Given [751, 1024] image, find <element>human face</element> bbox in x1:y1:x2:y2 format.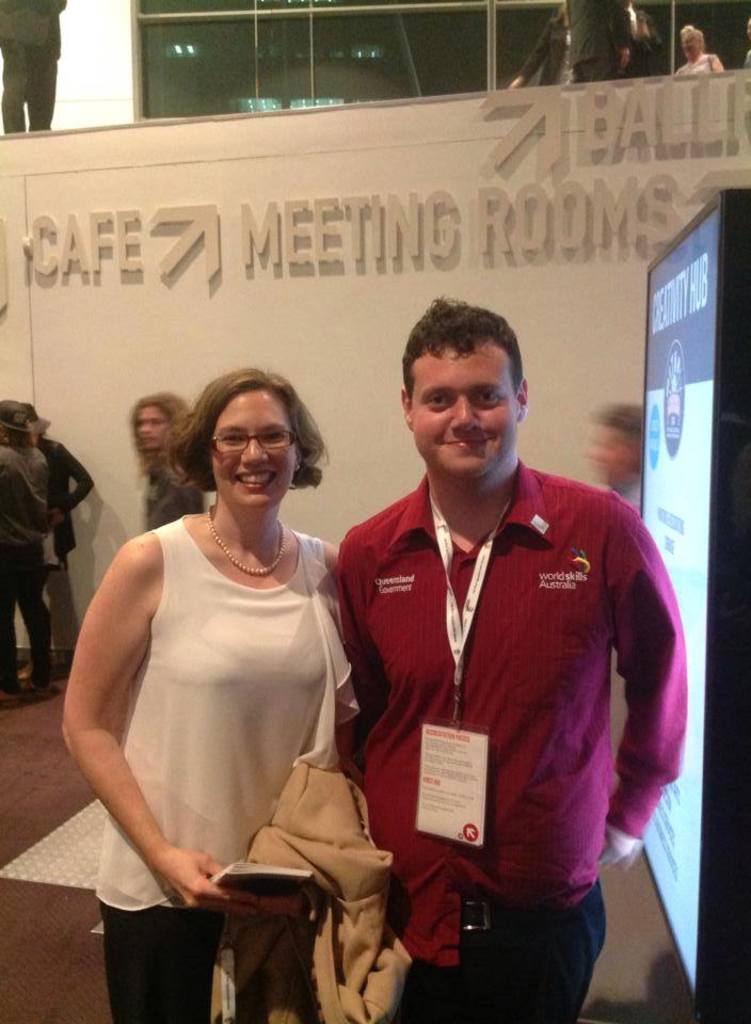
209:387:297:506.
